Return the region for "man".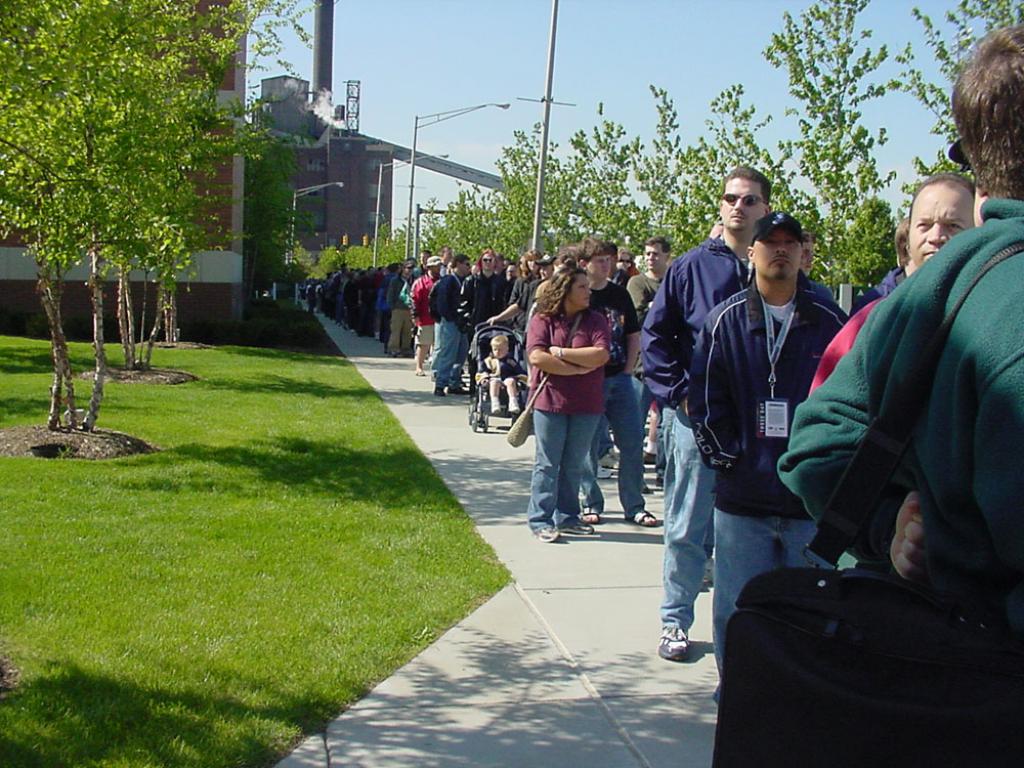
[460, 251, 513, 397].
